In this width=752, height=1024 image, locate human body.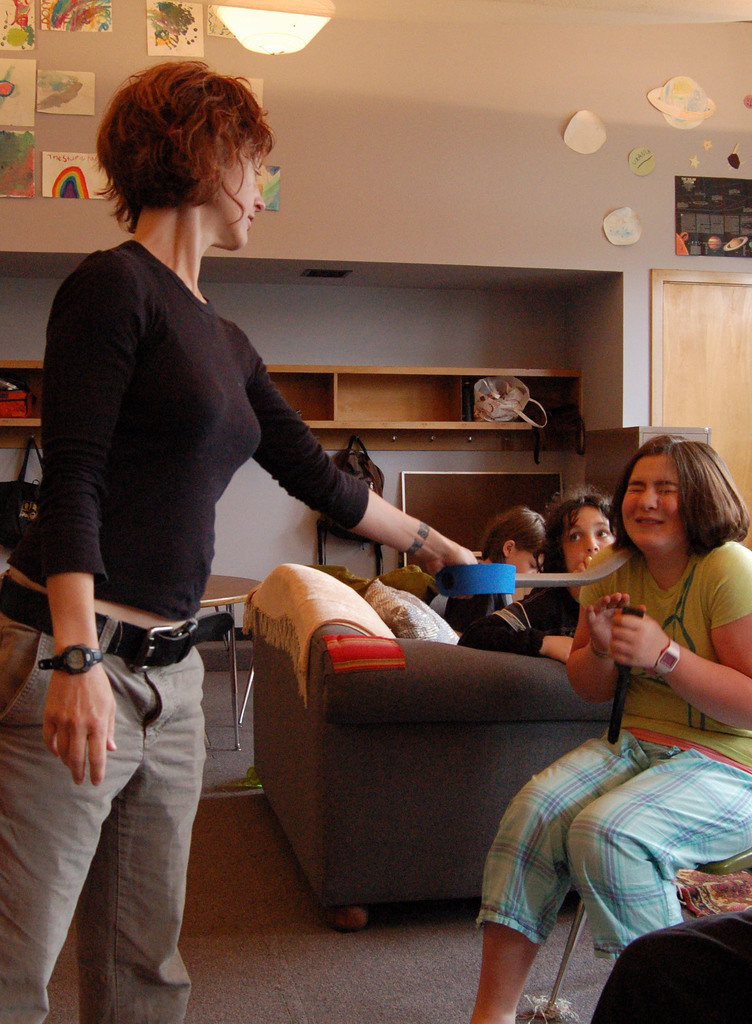
Bounding box: bbox=(435, 489, 554, 637).
